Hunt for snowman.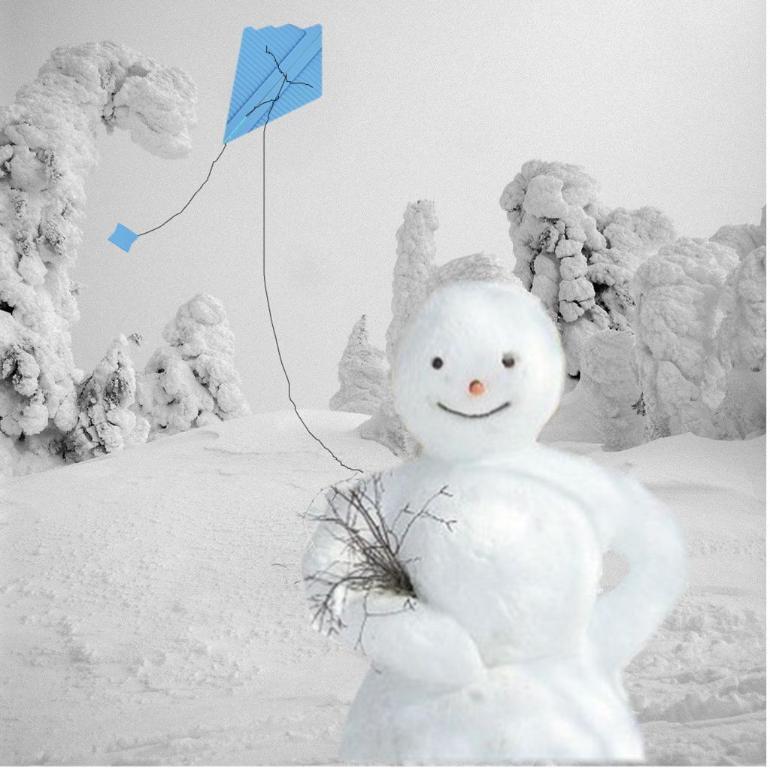
Hunted down at 296, 279, 685, 767.
